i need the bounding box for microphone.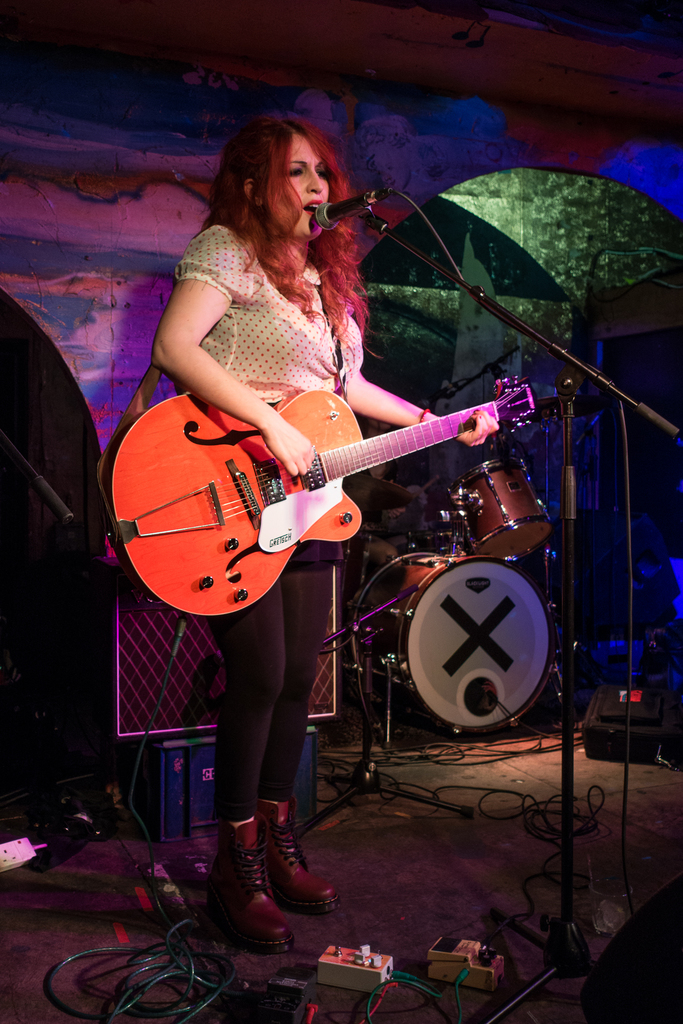
Here it is: BBox(313, 189, 368, 231).
